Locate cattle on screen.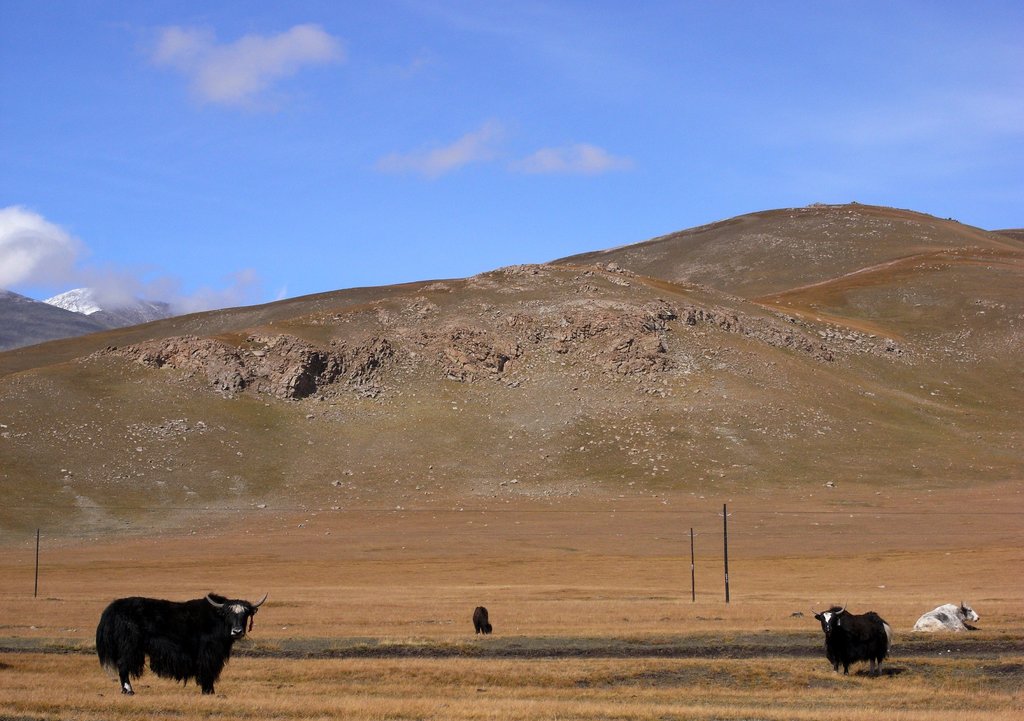
On screen at 815/607/908/688.
